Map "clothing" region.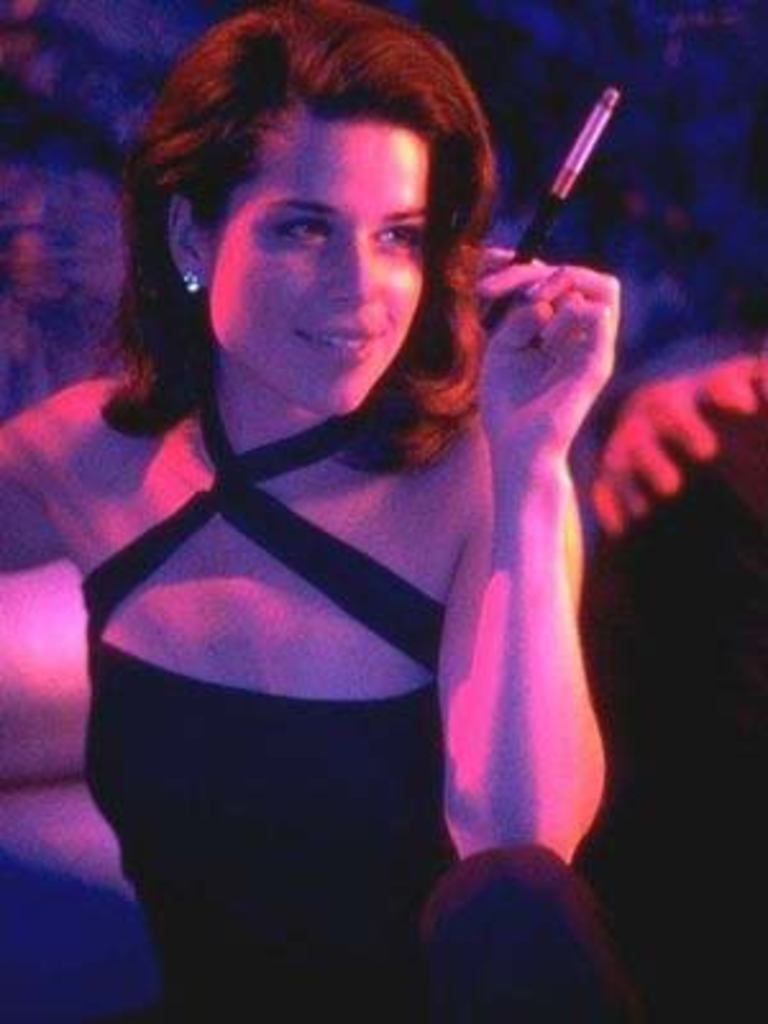
Mapped to left=67, top=353, right=643, bottom=1021.
